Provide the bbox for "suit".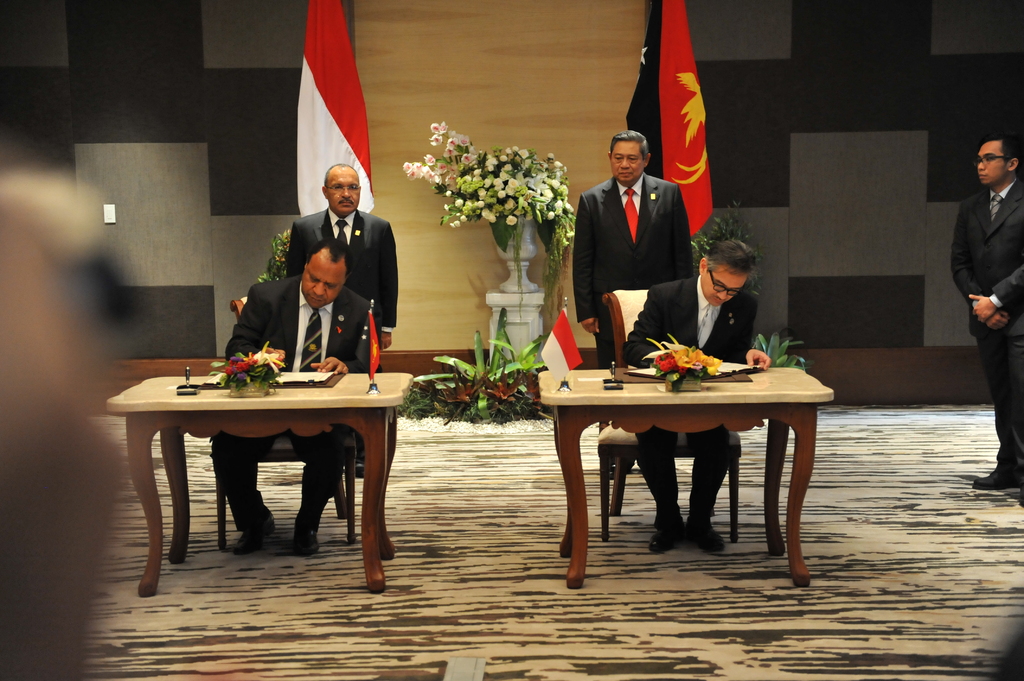
(left=223, top=275, right=384, bottom=536).
